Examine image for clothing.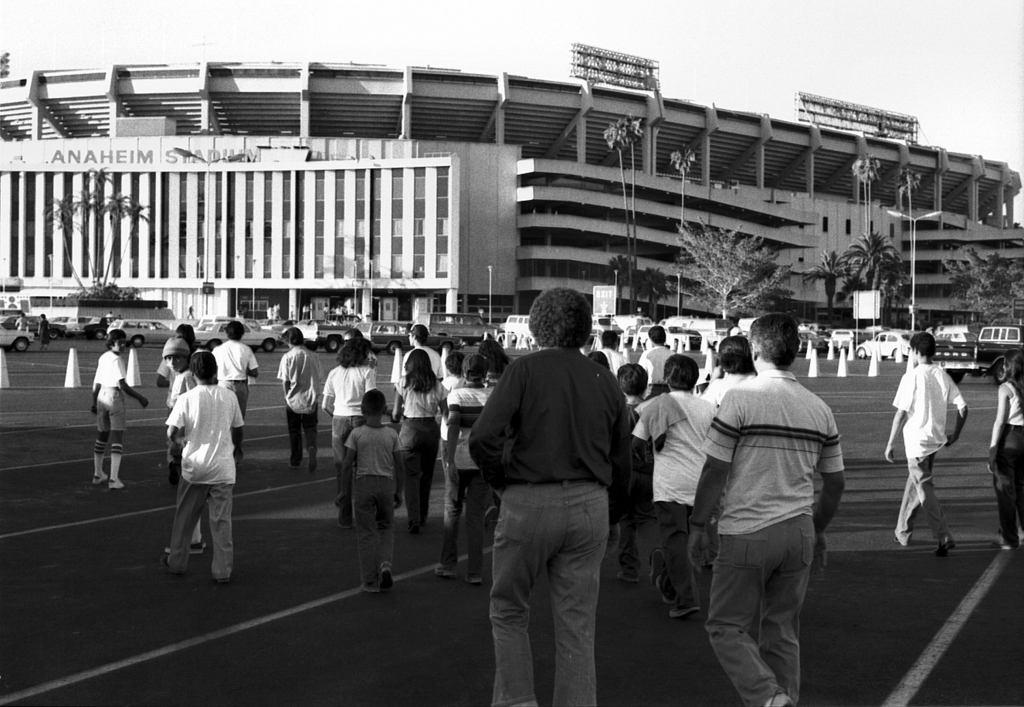
Examination result: detection(276, 347, 315, 462).
